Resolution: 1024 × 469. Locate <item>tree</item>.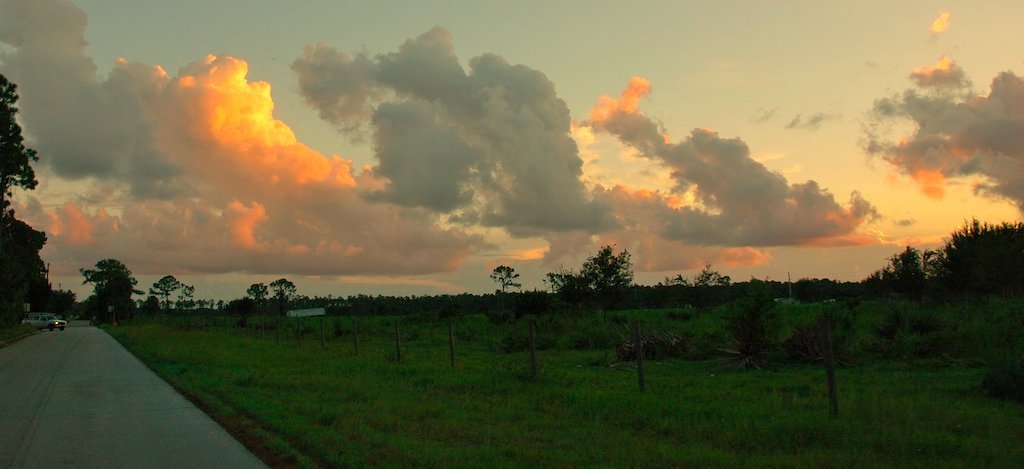
locate(265, 275, 296, 300).
